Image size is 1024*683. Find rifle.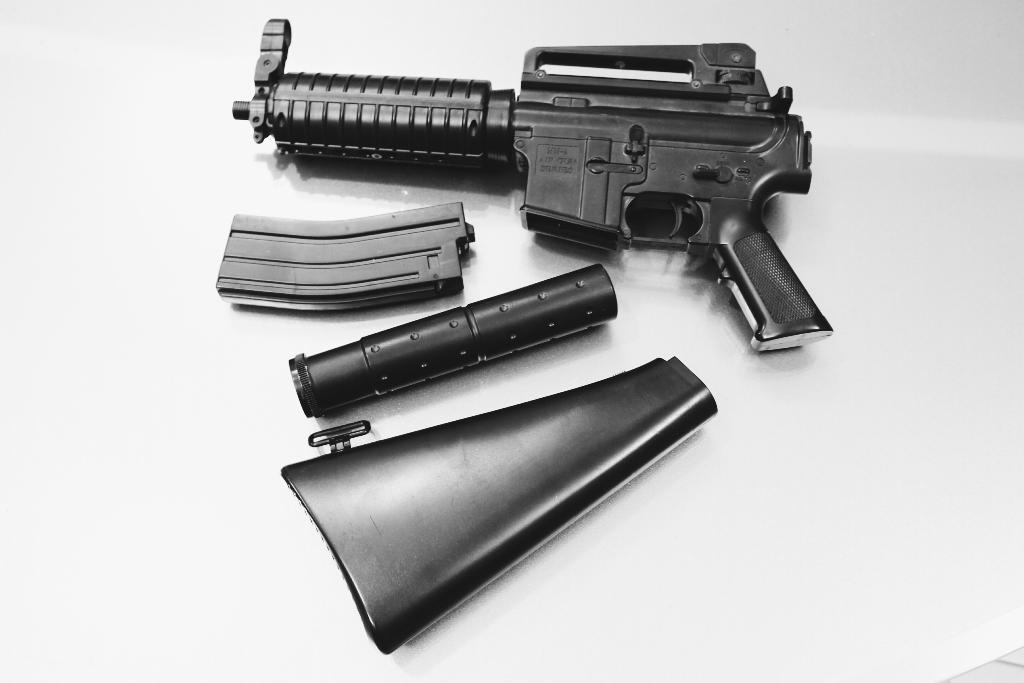
bbox(238, 23, 894, 314).
